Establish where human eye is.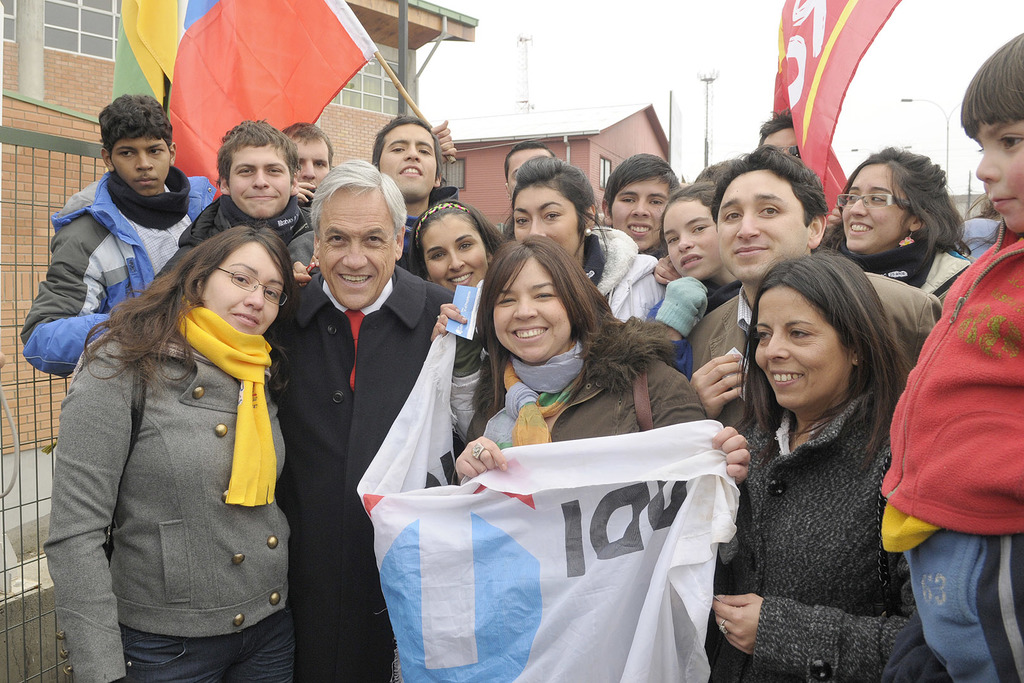
Established at locate(458, 240, 475, 254).
